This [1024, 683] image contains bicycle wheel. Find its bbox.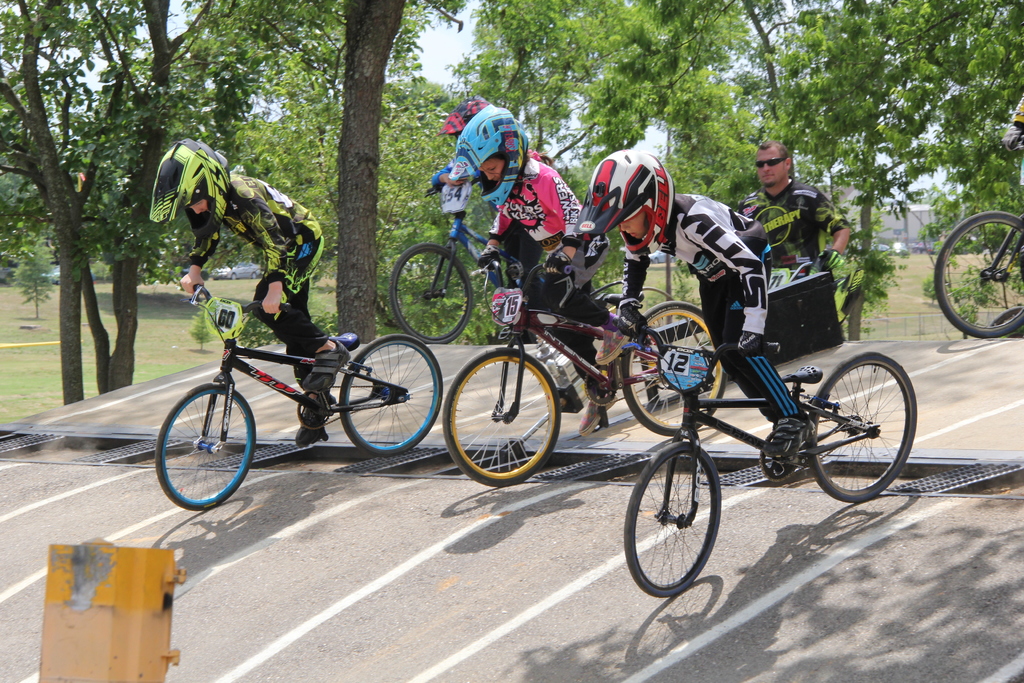
154, 379, 258, 509.
